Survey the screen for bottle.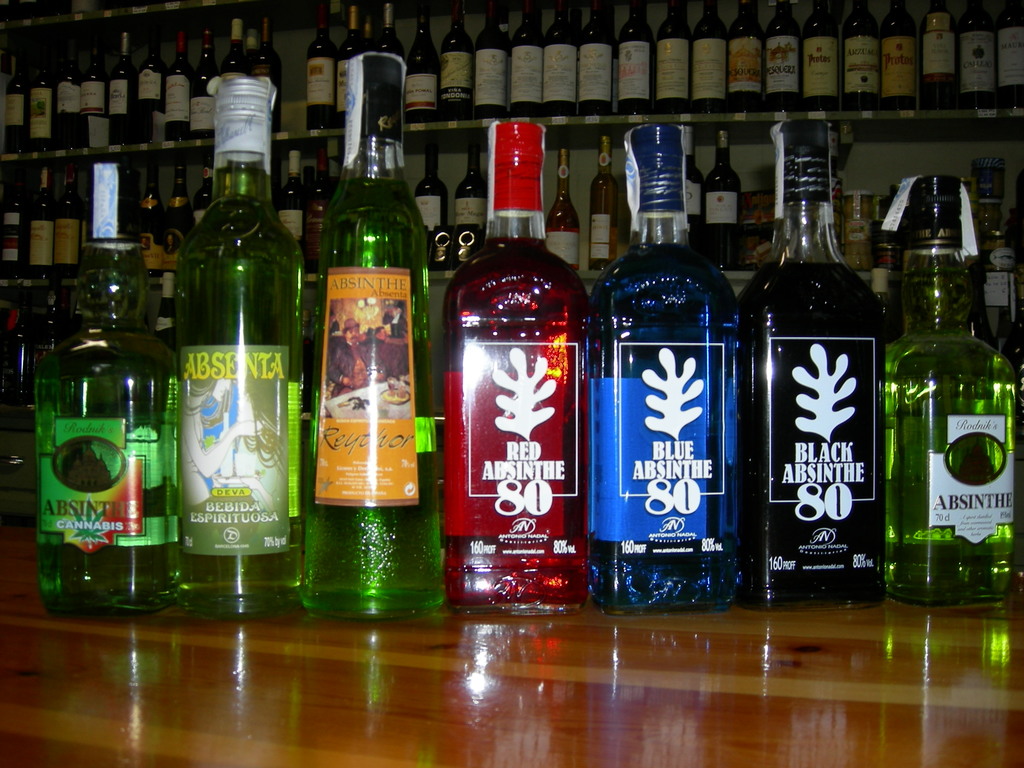
Survey found: box=[735, 116, 883, 614].
